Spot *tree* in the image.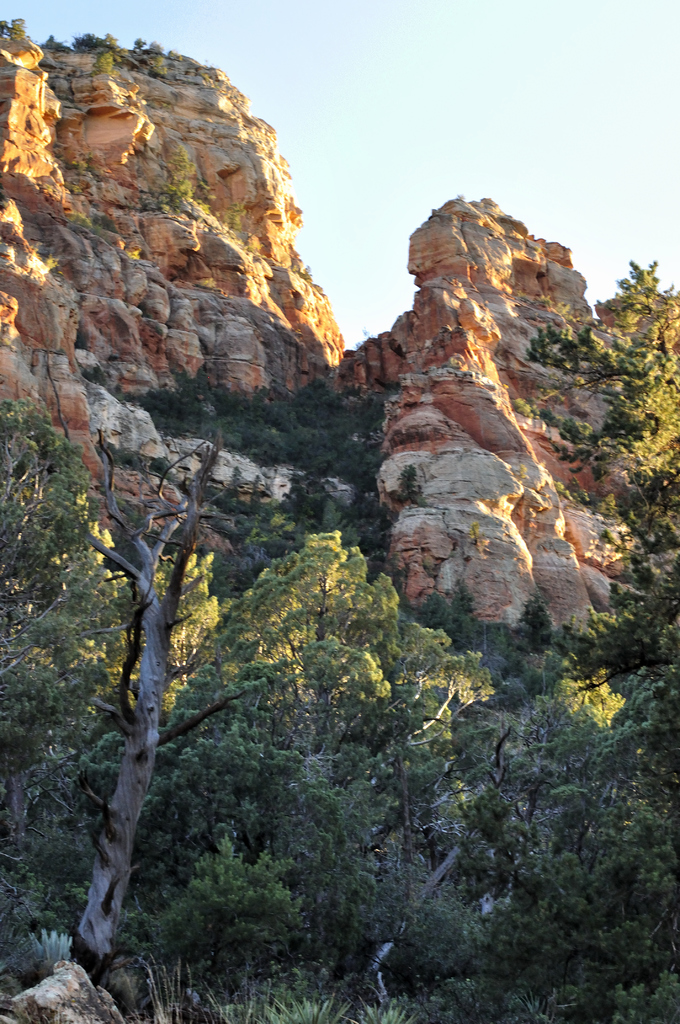
*tree* found at [x1=236, y1=529, x2=399, y2=753].
